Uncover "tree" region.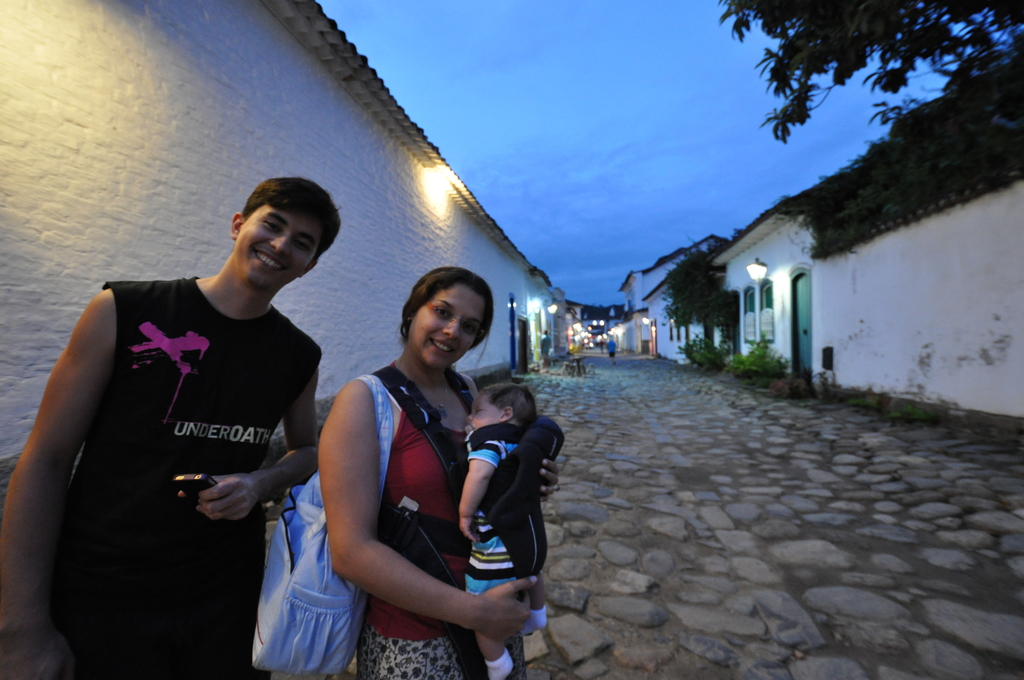
Uncovered: bbox(717, 0, 1023, 149).
